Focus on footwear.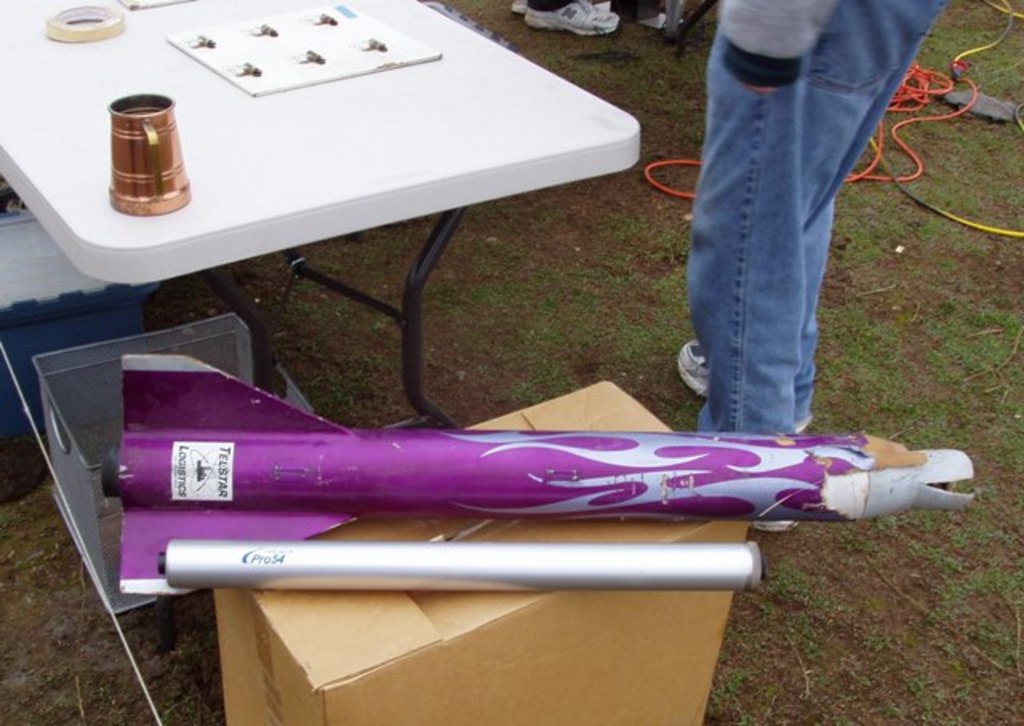
Focused at (x1=514, y1=0, x2=526, y2=13).
